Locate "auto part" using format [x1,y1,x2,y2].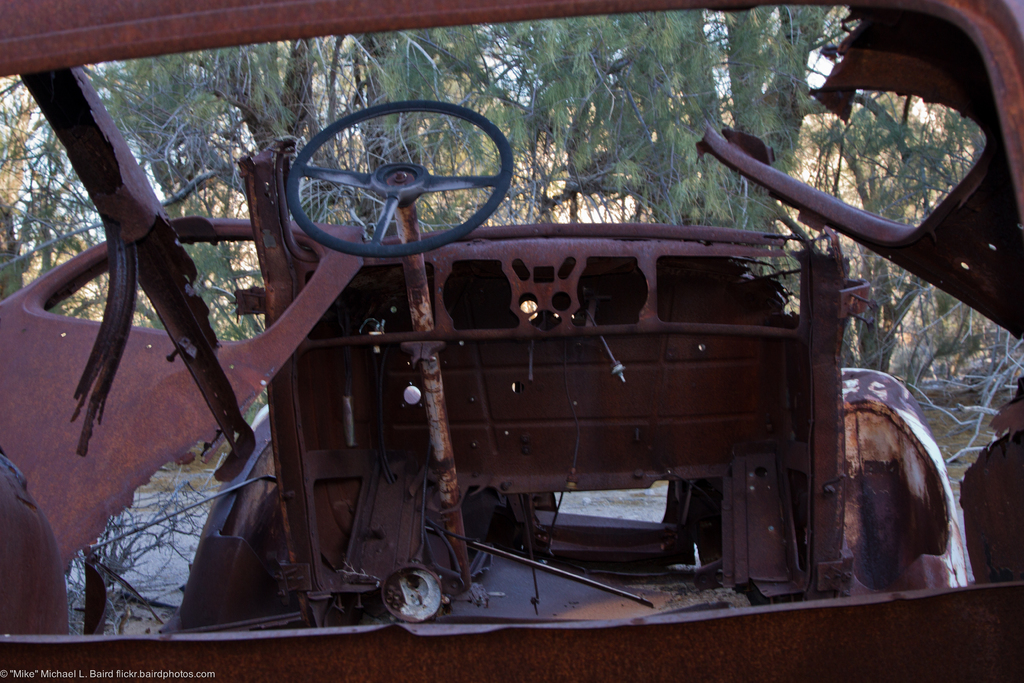
[288,101,515,254].
